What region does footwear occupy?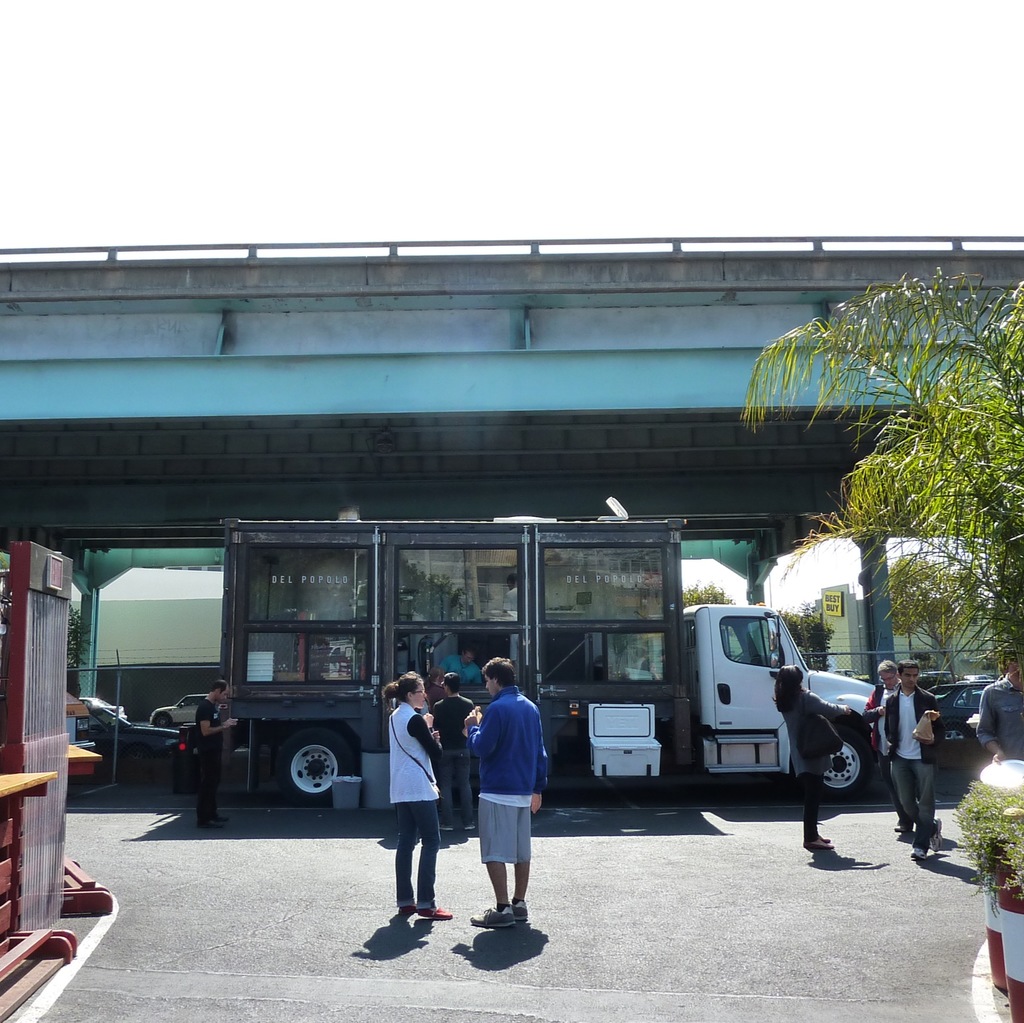
[890,822,914,836].
